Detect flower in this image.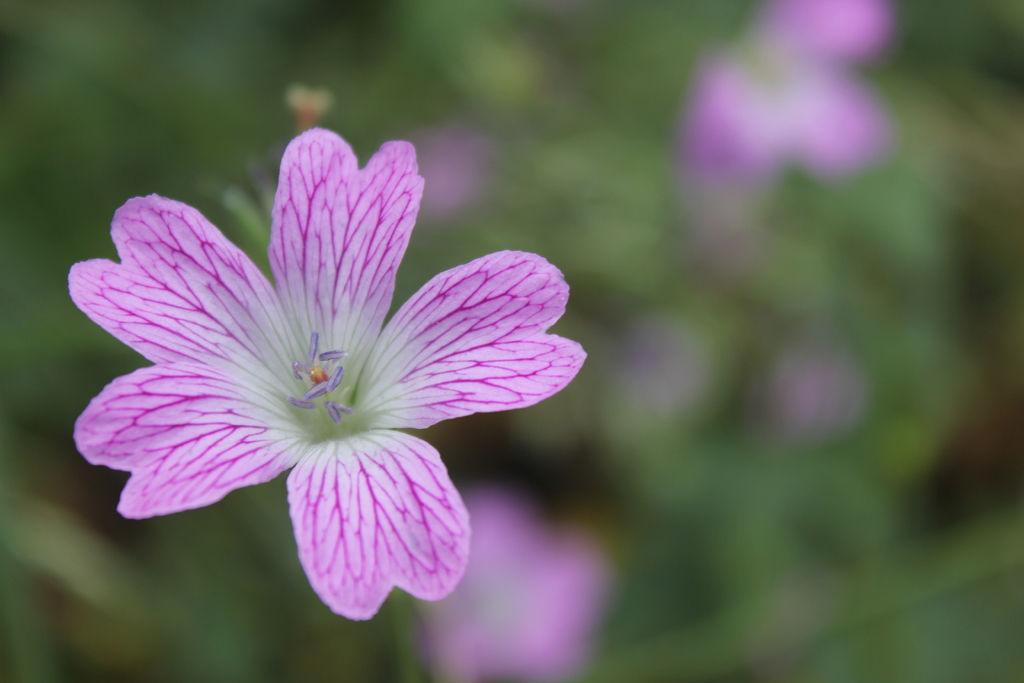
Detection: (x1=675, y1=0, x2=874, y2=190).
